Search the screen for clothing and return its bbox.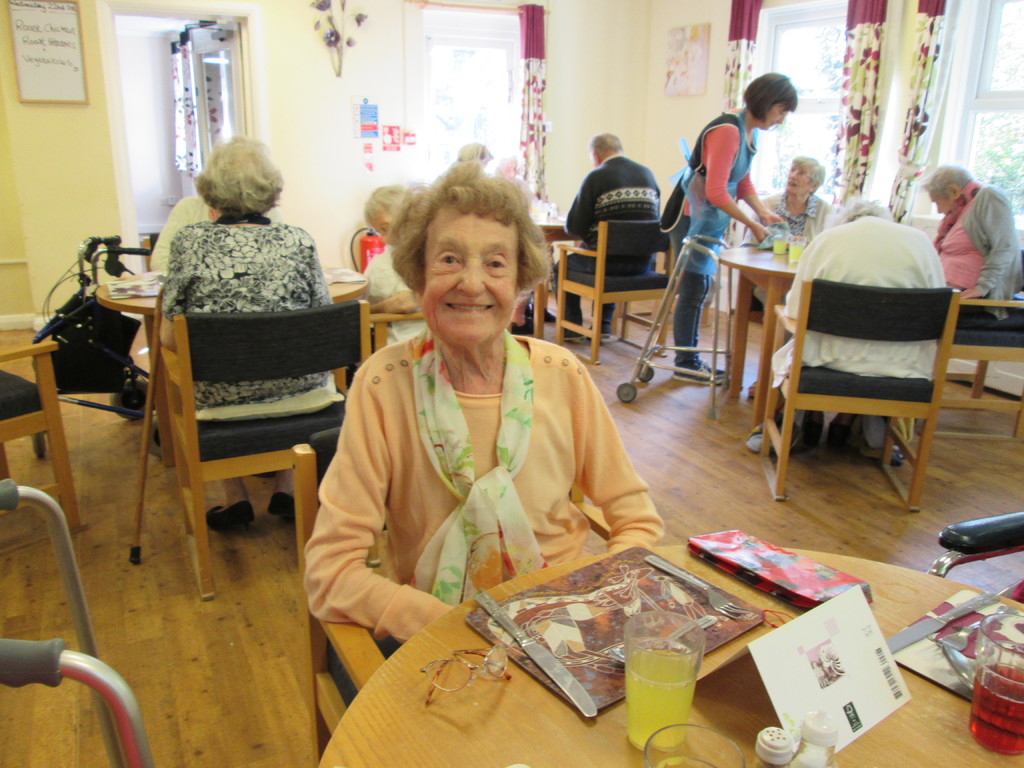
Found: 666 110 753 375.
